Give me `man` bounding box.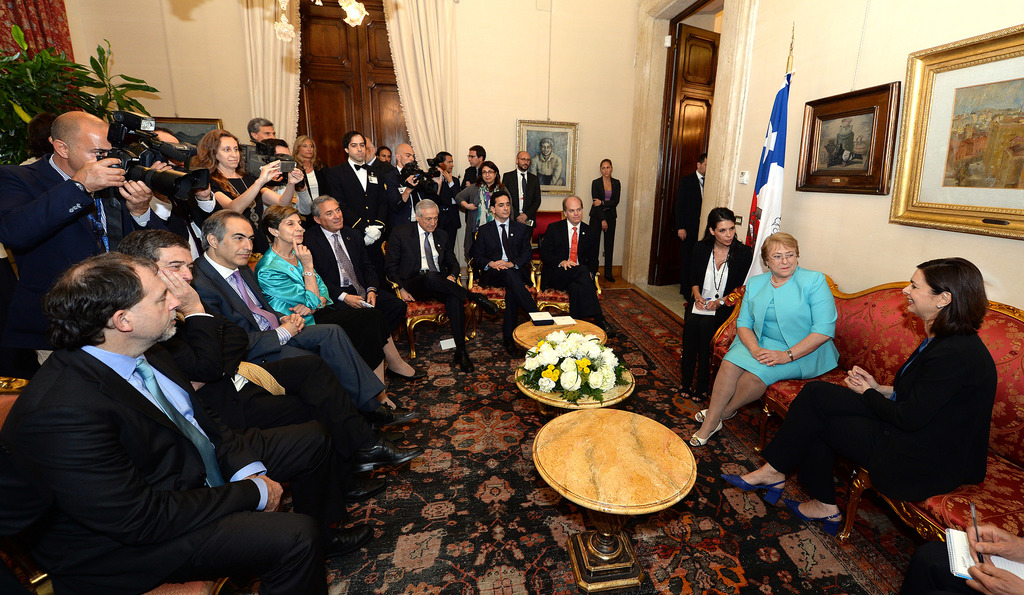
<bbox>117, 225, 390, 555</bbox>.
